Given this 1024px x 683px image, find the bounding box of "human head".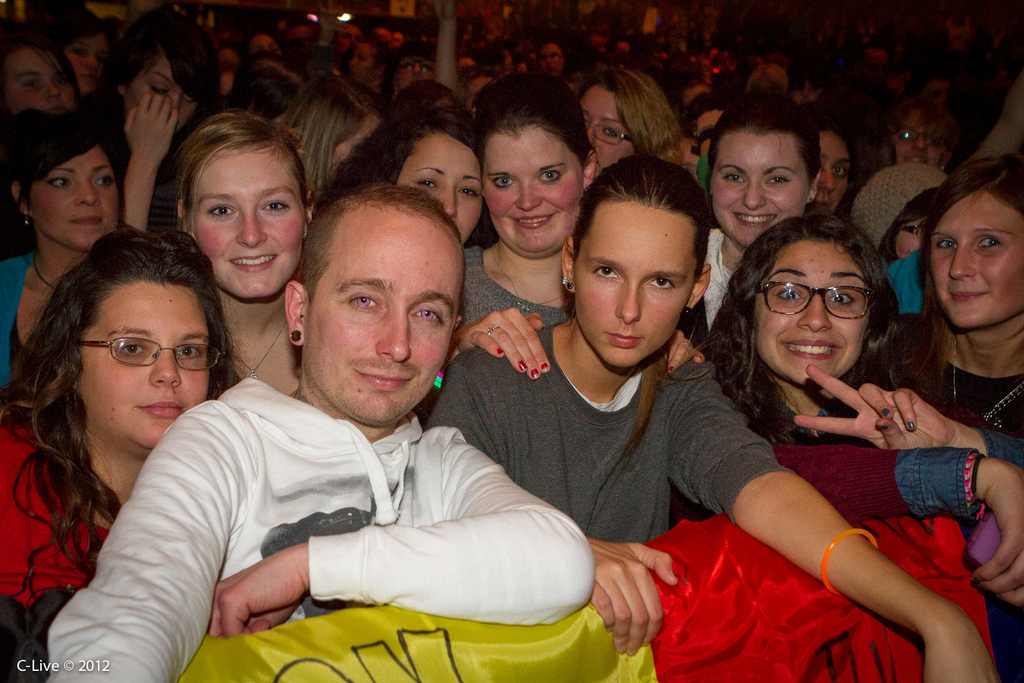
crop(675, 76, 707, 123).
